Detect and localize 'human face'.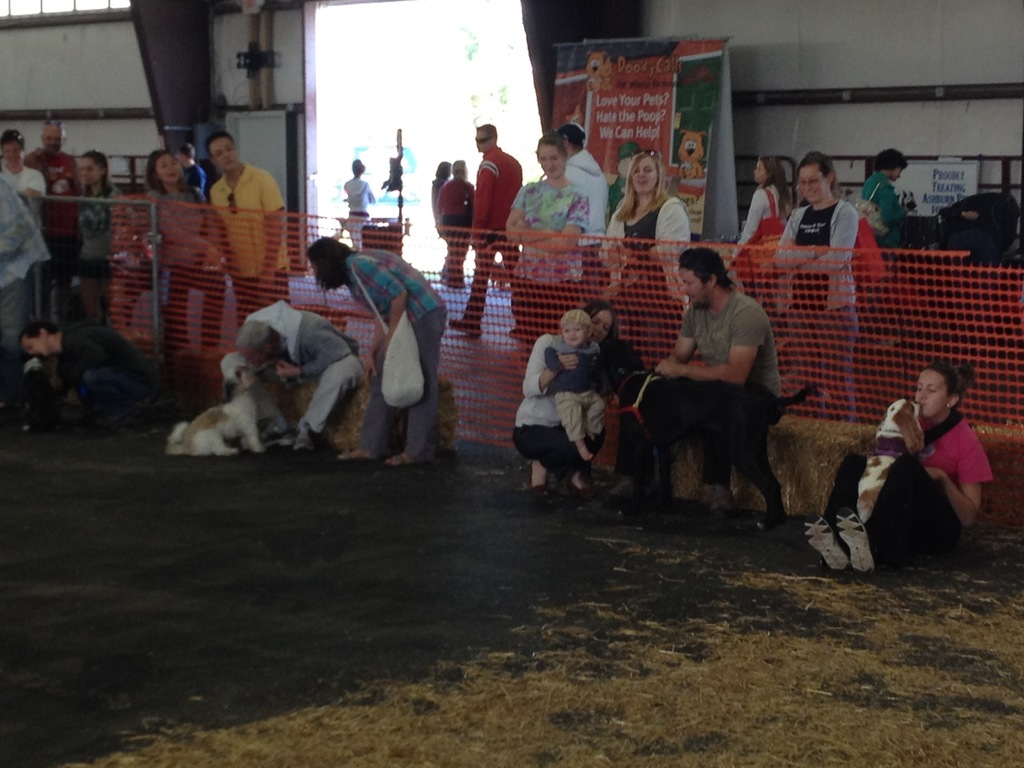
Localized at (563, 325, 583, 342).
